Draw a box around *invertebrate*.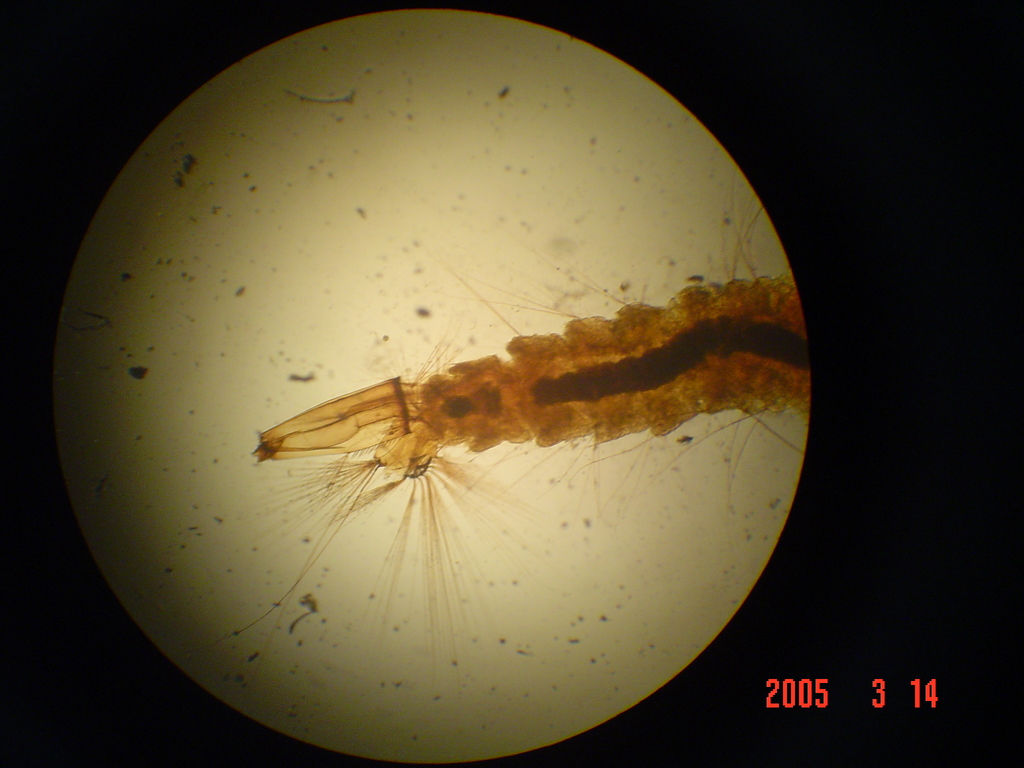
bbox=(216, 167, 813, 688).
